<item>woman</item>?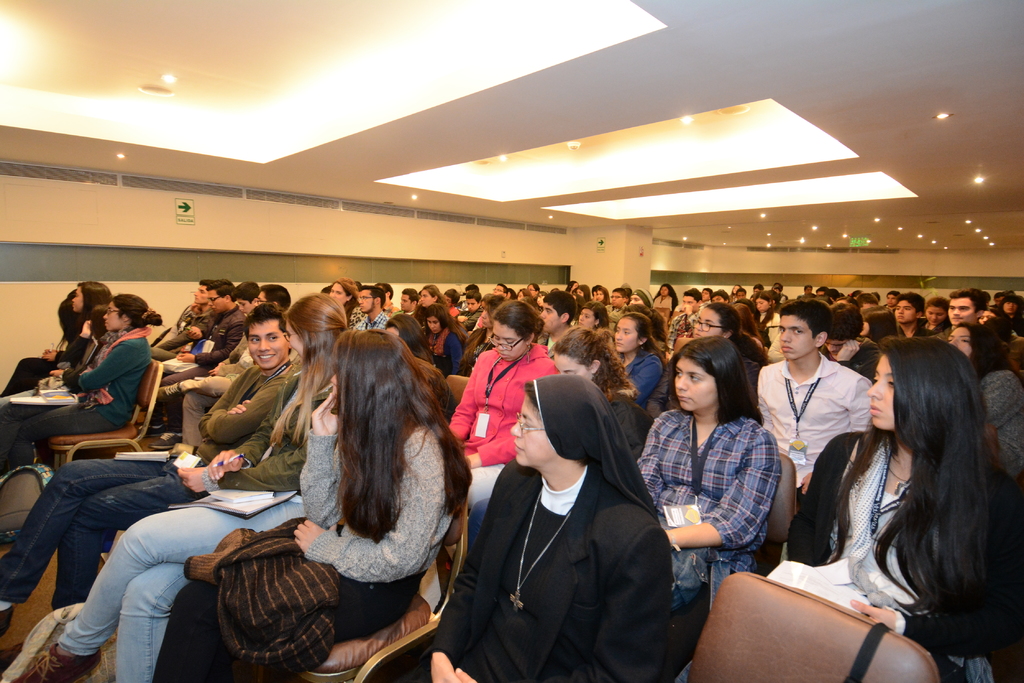
locate(328, 277, 366, 328)
